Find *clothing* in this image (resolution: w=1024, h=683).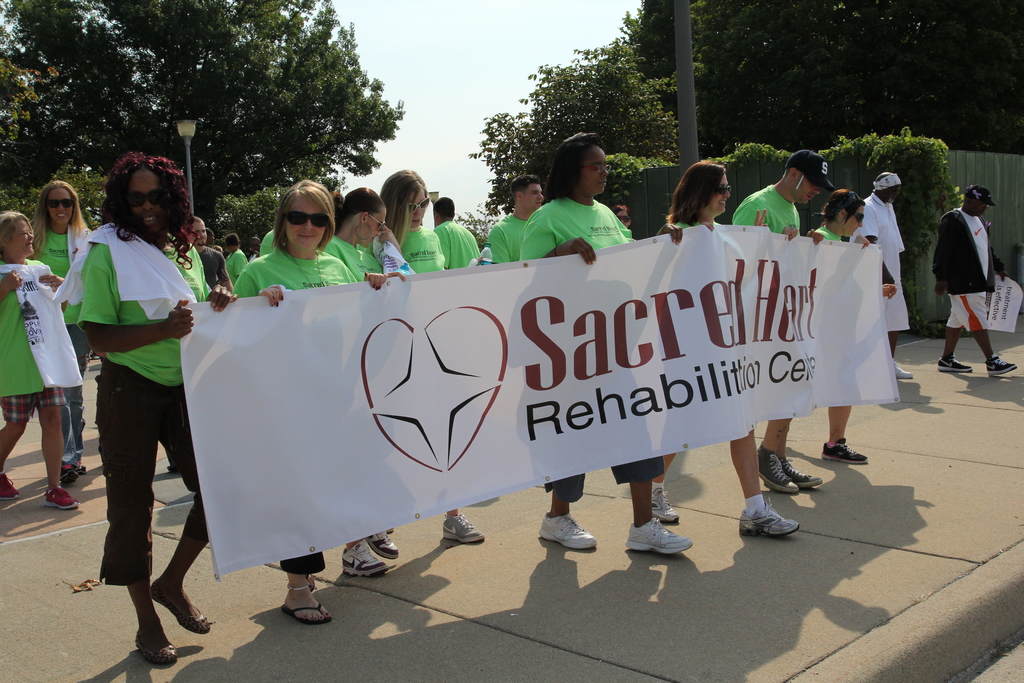
bbox=[317, 247, 376, 284].
